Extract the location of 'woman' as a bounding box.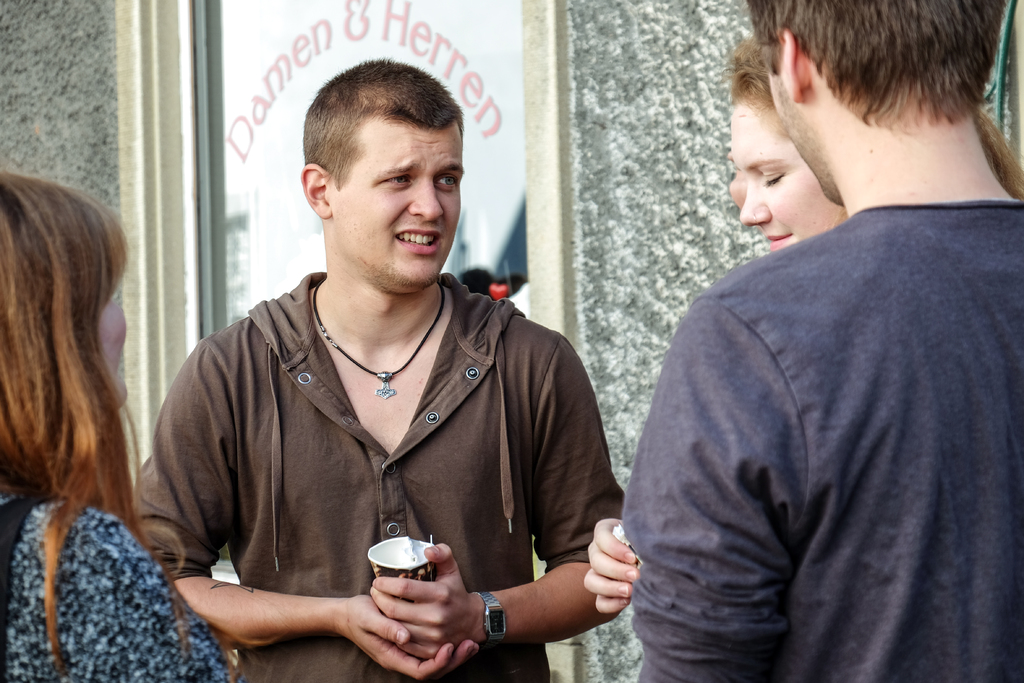
x1=728 y1=30 x2=1023 y2=252.
